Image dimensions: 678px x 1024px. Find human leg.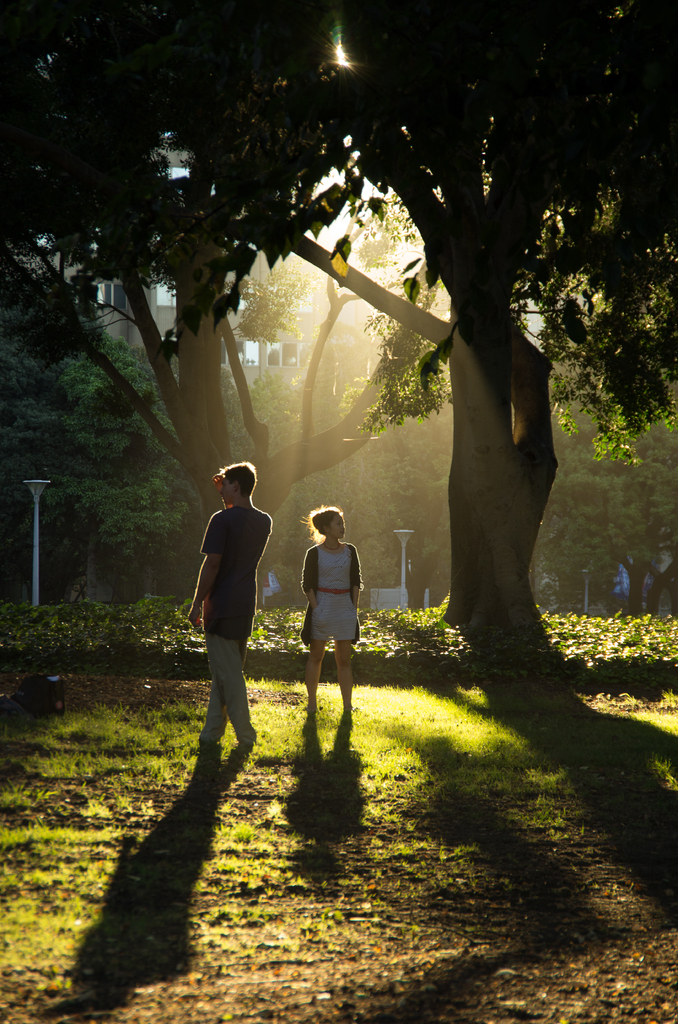
l=335, t=602, r=356, b=707.
